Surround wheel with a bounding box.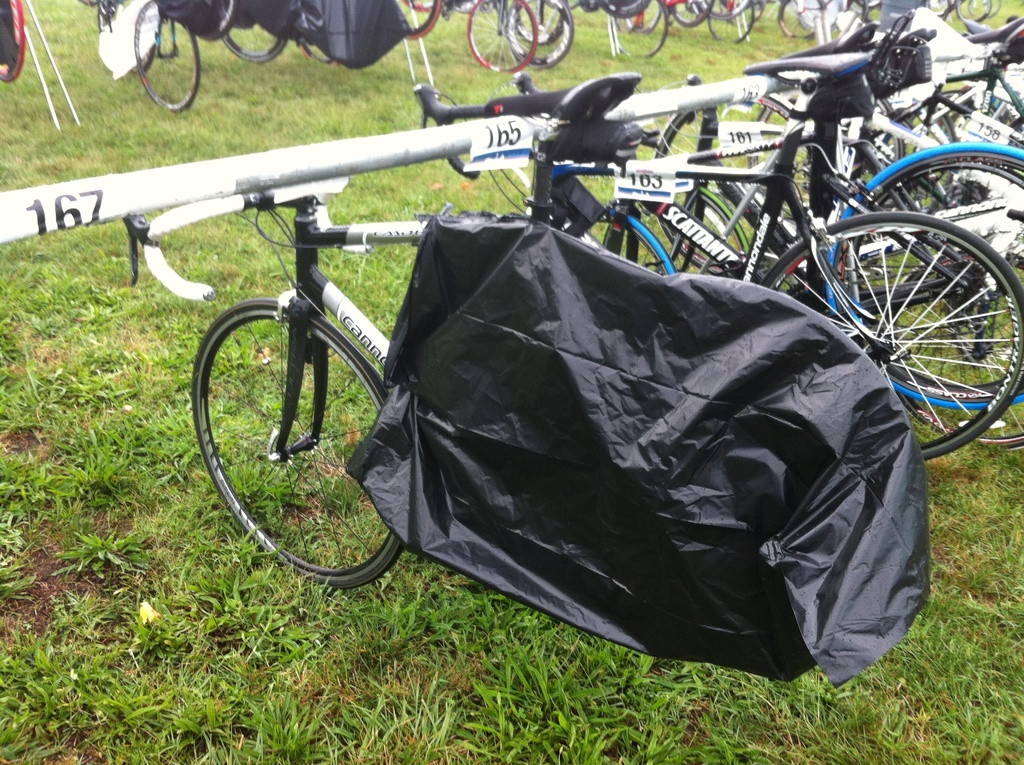
detection(710, 0, 749, 20).
